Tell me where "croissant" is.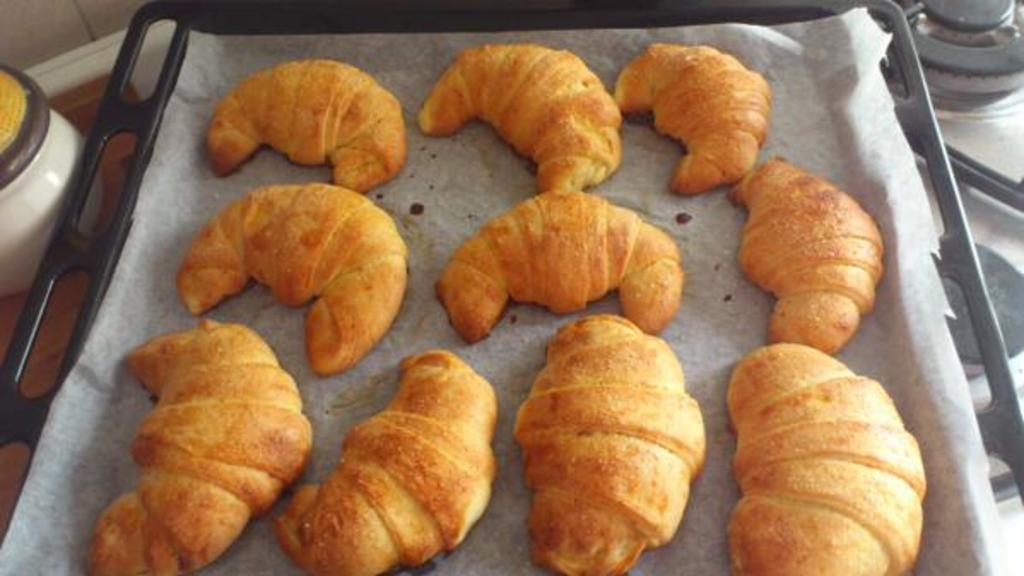
"croissant" is at select_region(610, 36, 766, 195).
